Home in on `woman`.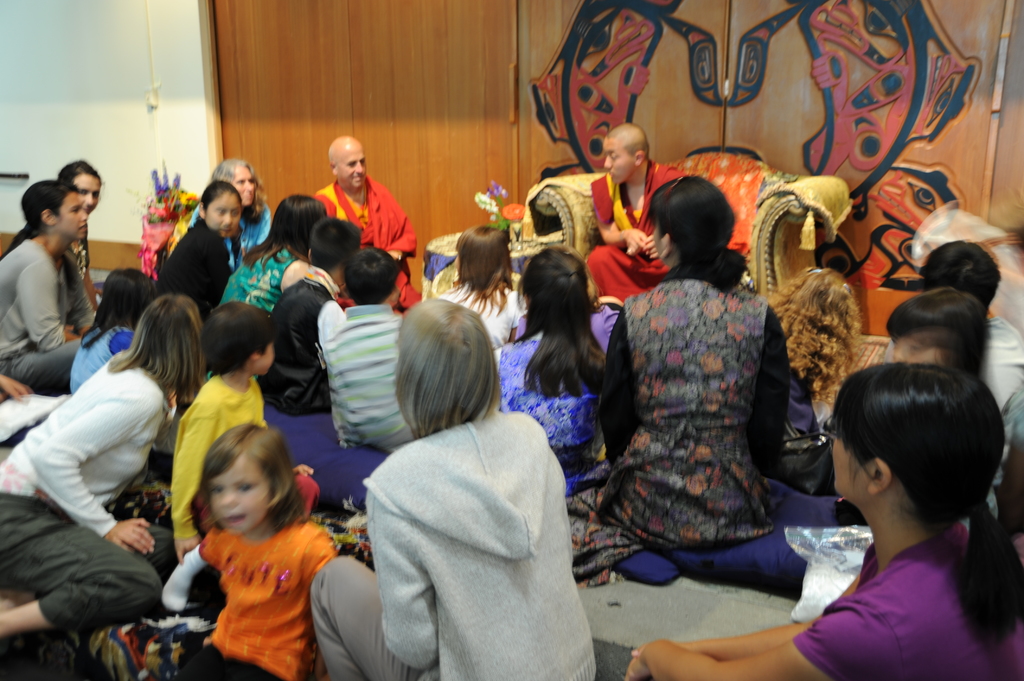
Homed in at region(311, 302, 594, 680).
